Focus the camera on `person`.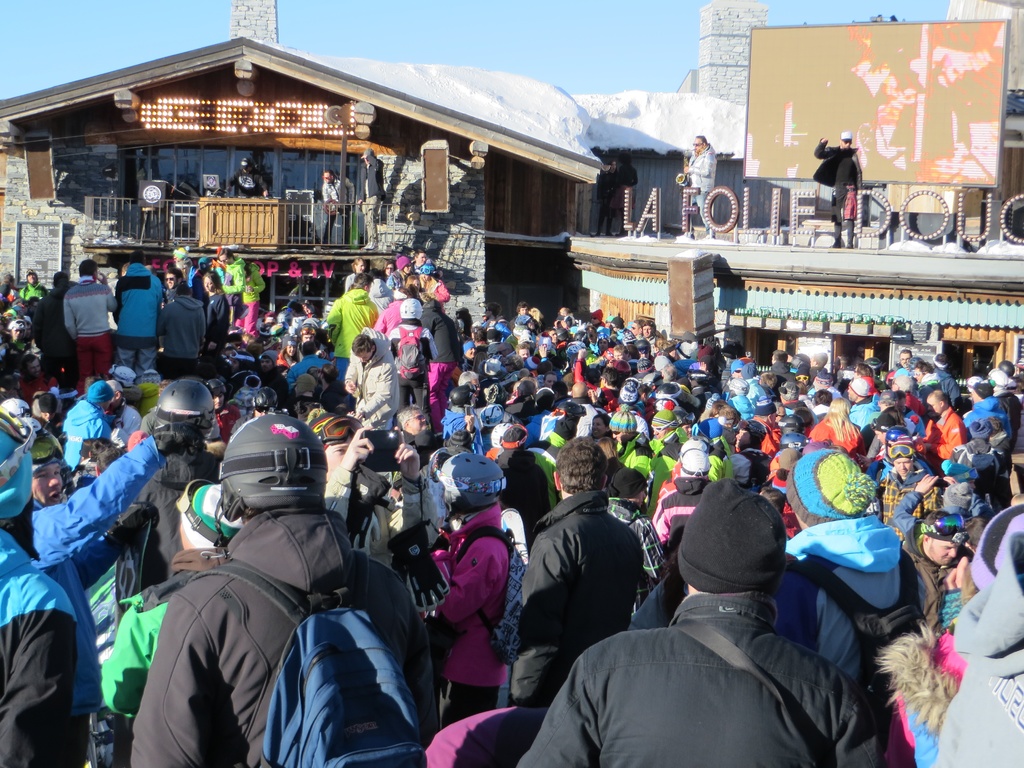
Focus region: bbox=[426, 456, 516, 735].
